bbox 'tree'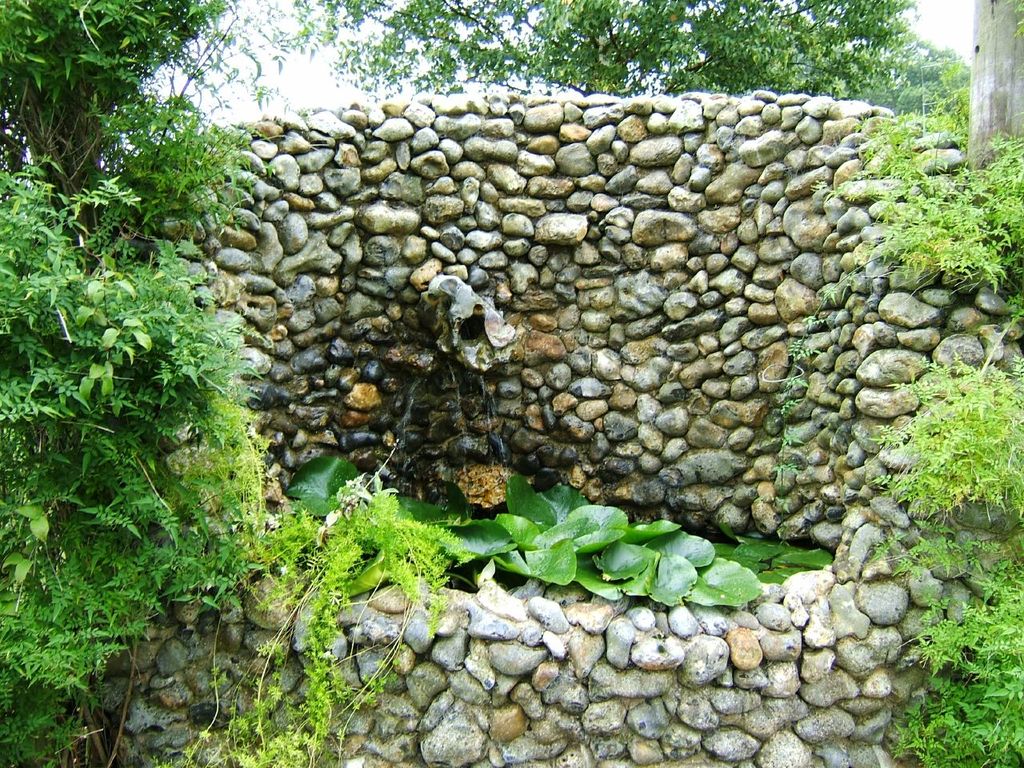
BBox(0, 167, 296, 767)
